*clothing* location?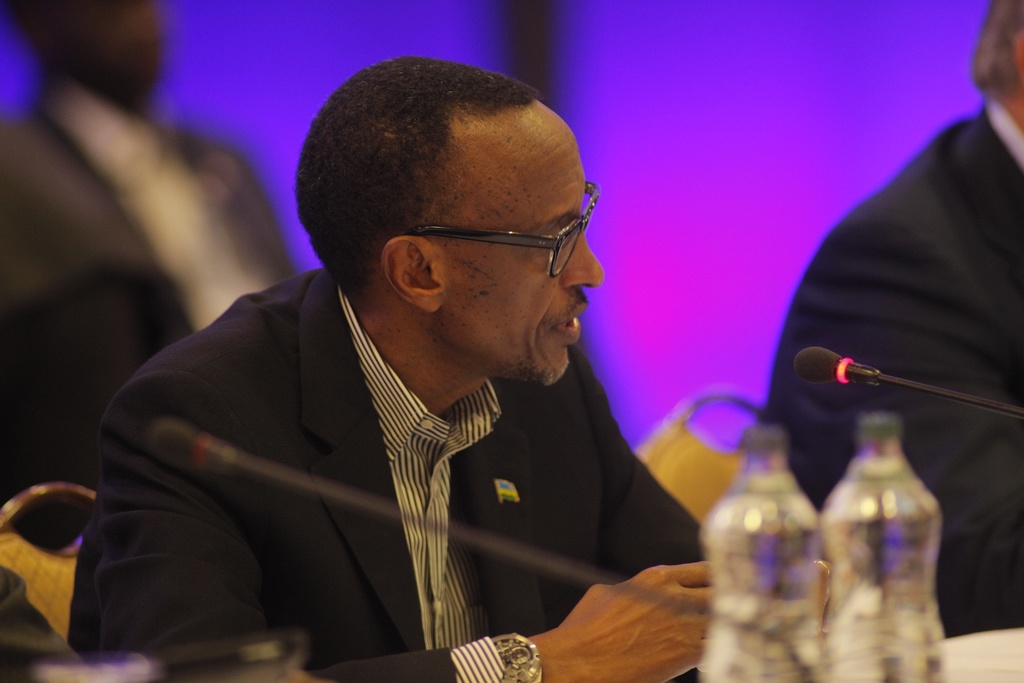
select_region(0, 66, 305, 557)
